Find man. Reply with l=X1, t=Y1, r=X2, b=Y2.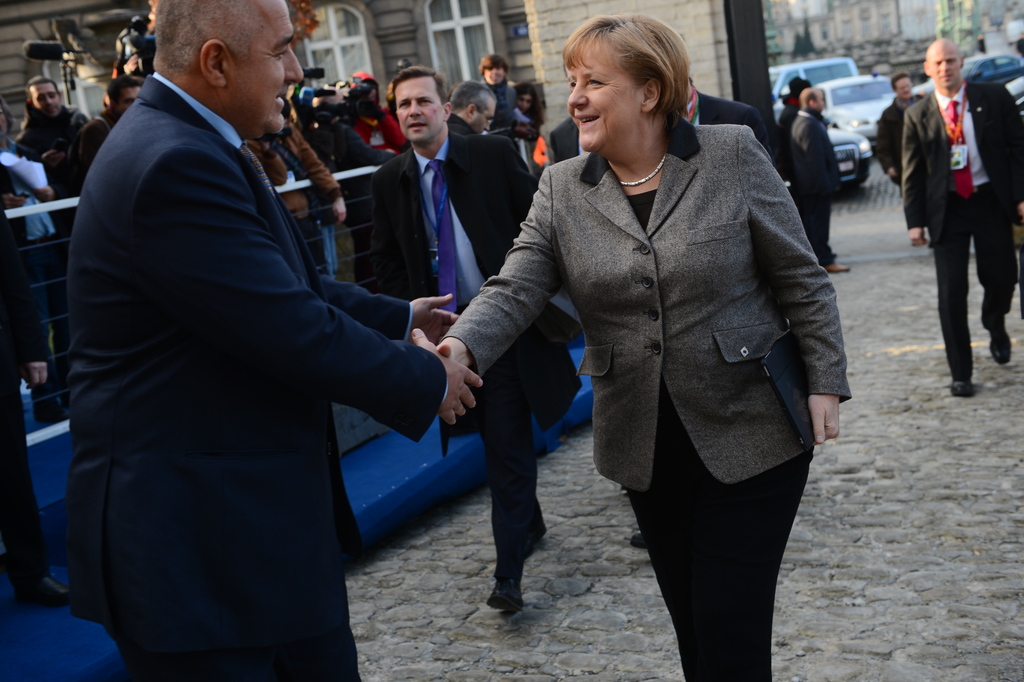
l=243, t=104, r=348, b=275.
